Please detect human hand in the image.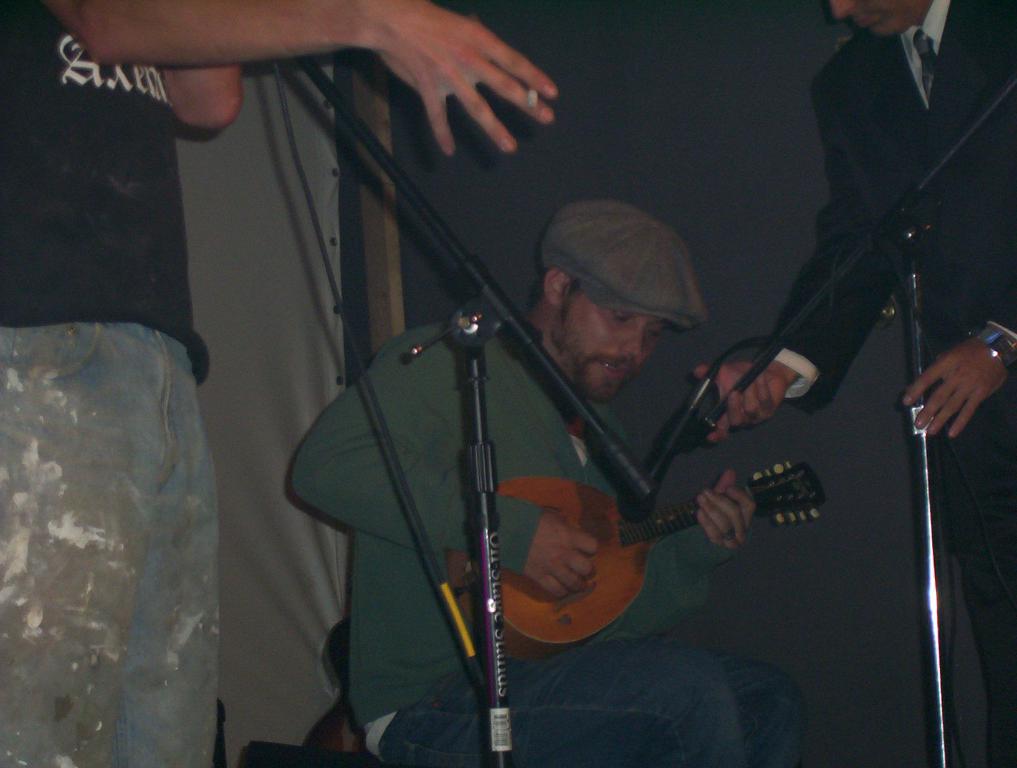
left=371, top=0, right=555, bottom=159.
